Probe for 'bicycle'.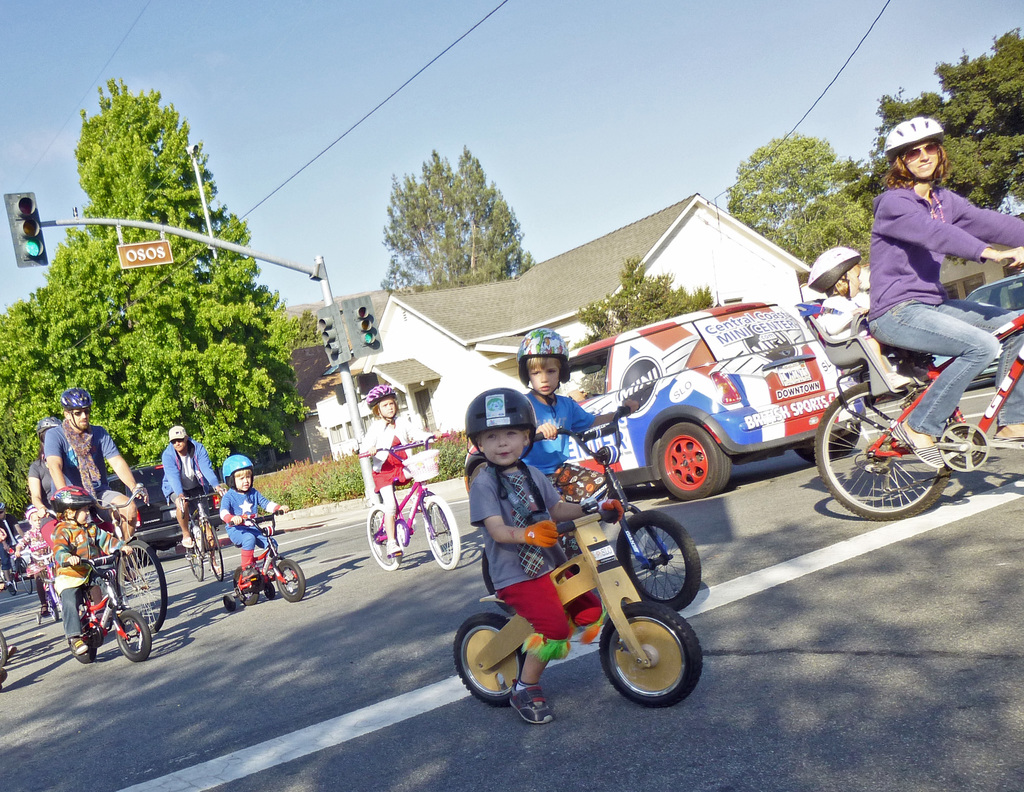
Probe result: 538,406,706,610.
